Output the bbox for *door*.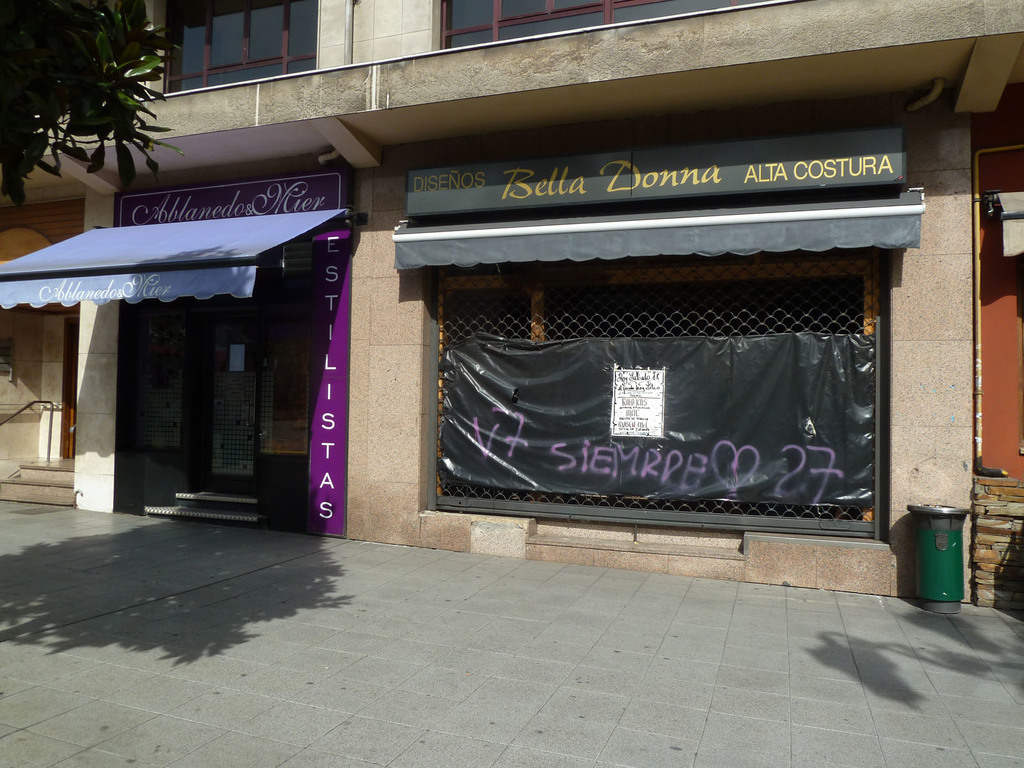
bbox(65, 315, 82, 458).
